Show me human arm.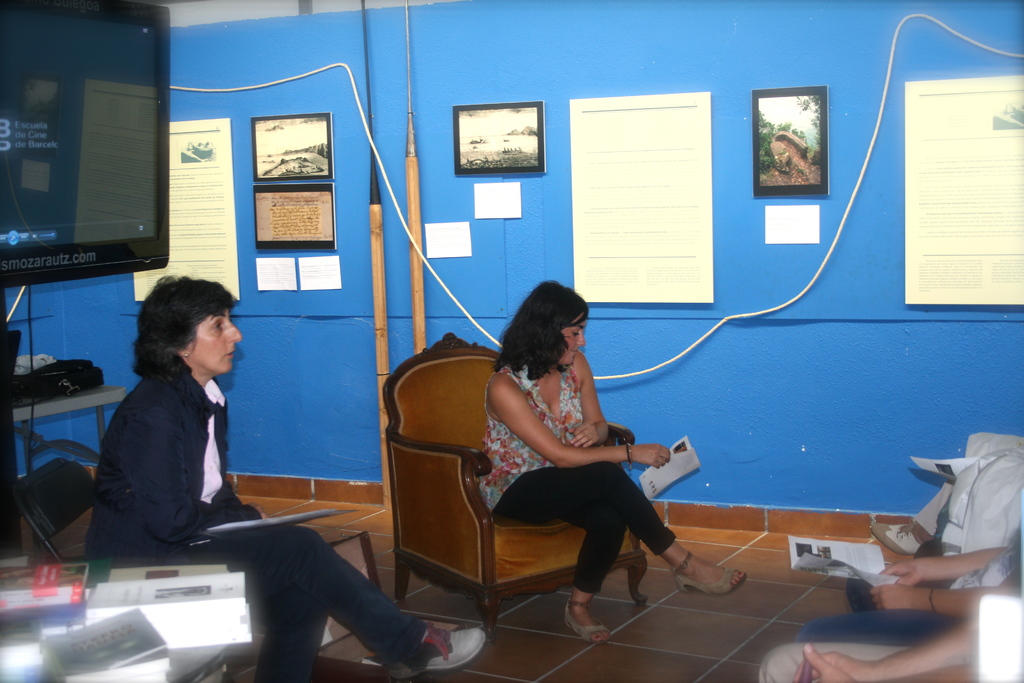
human arm is here: {"x1": 115, "y1": 404, "x2": 284, "y2": 543}.
